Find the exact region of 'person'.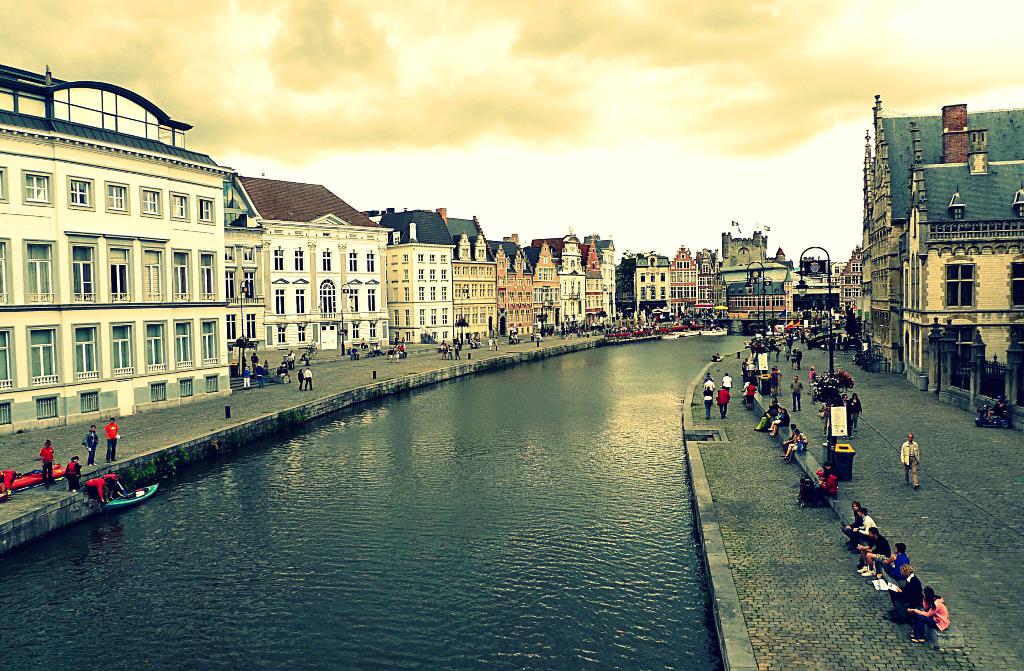
Exact region: {"x1": 766, "y1": 368, "x2": 778, "y2": 394}.
